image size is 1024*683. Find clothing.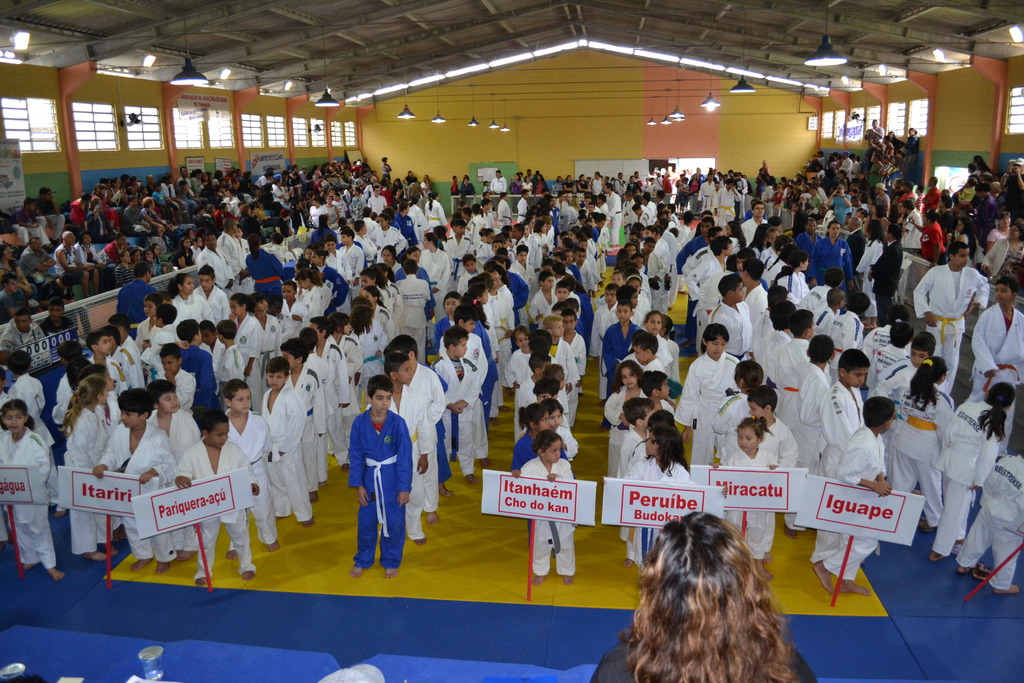
bbox=[792, 231, 815, 259].
